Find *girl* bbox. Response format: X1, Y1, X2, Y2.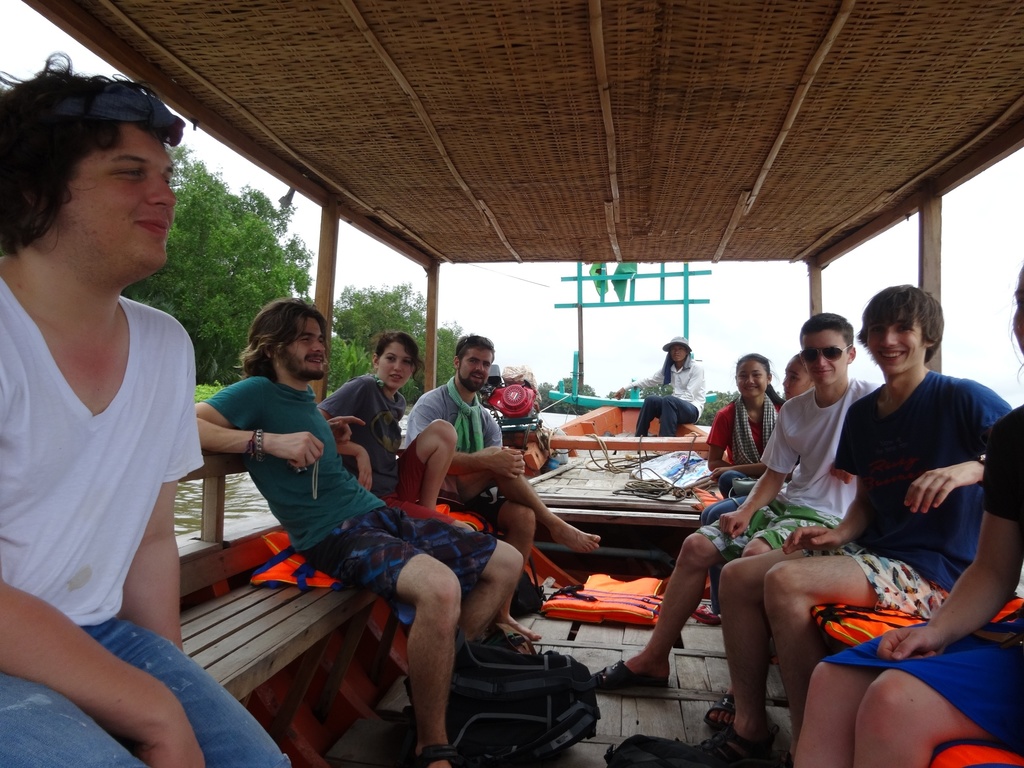
698, 358, 812, 613.
